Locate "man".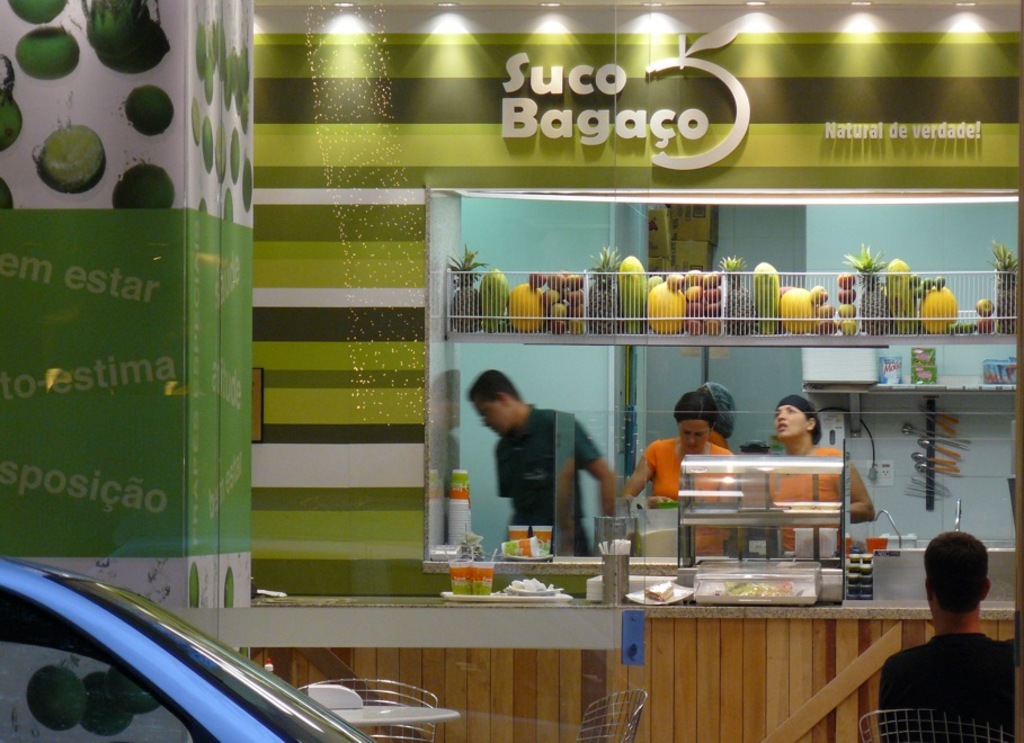
Bounding box: (x1=464, y1=367, x2=615, y2=555).
